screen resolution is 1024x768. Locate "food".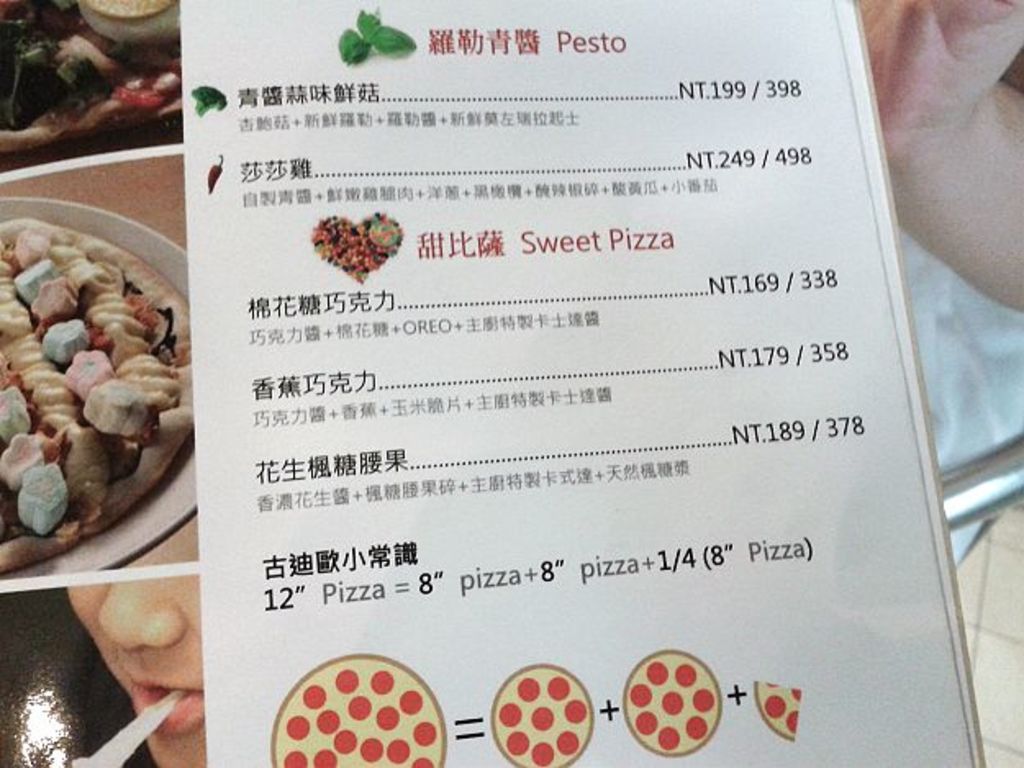
bbox=[0, 0, 187, 162].
